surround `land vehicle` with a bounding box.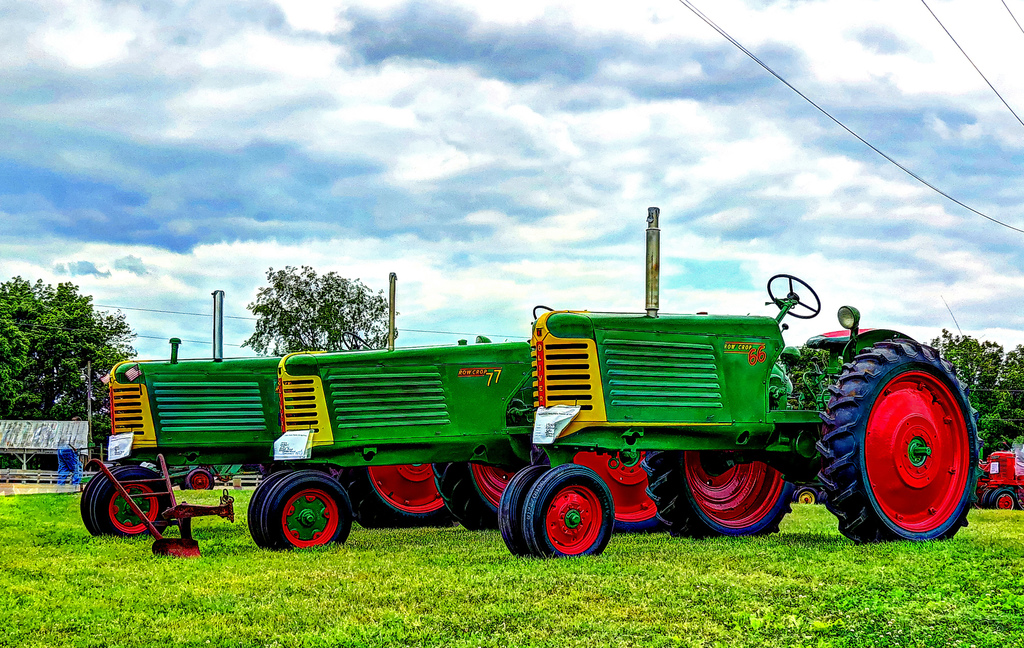
{"left": 495, "top": 208, "right": 988, "bottom": 563}.
